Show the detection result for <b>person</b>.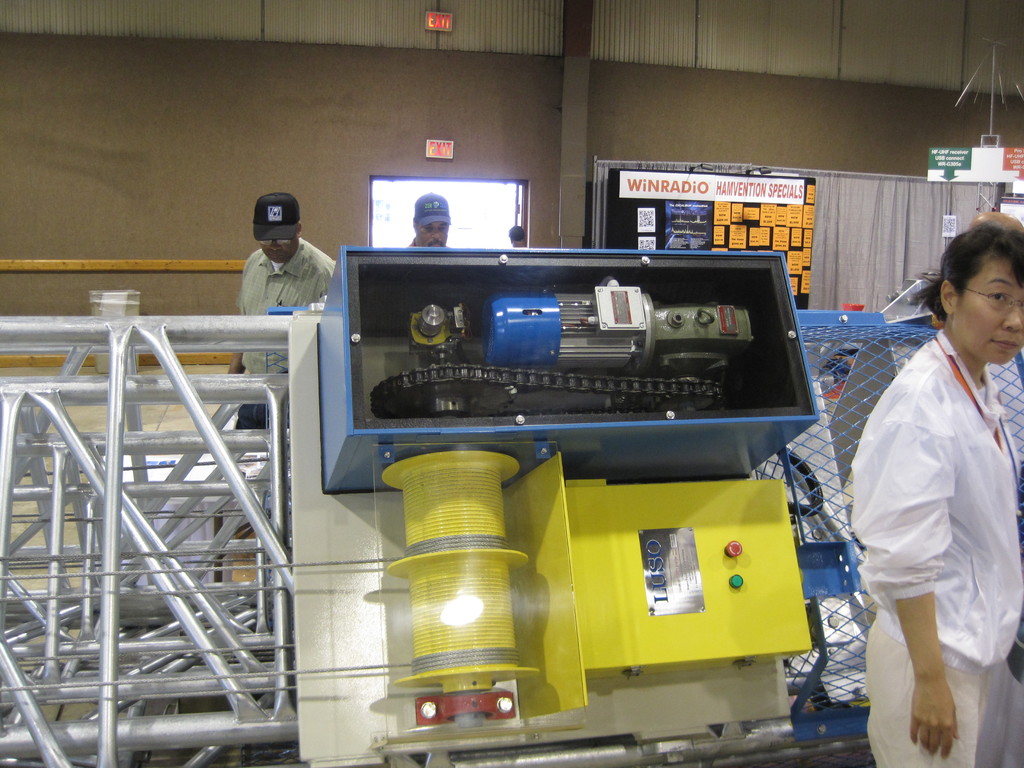
509, 223, 524, 244.
